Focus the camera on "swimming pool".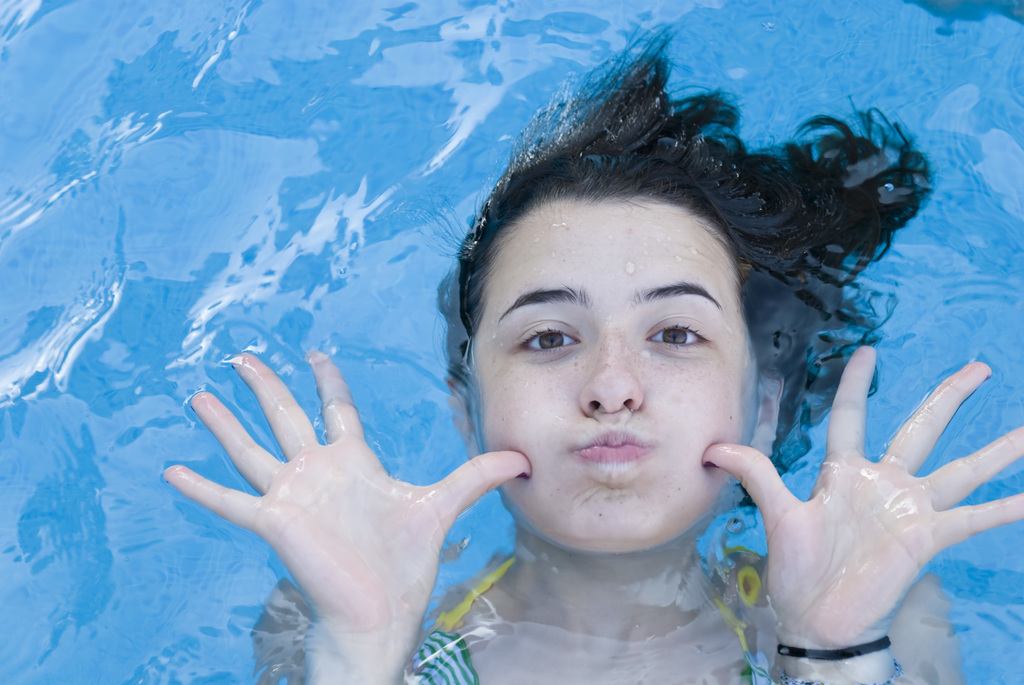
Focus region: (left=0, top=0, right=1023, bottom=684).
